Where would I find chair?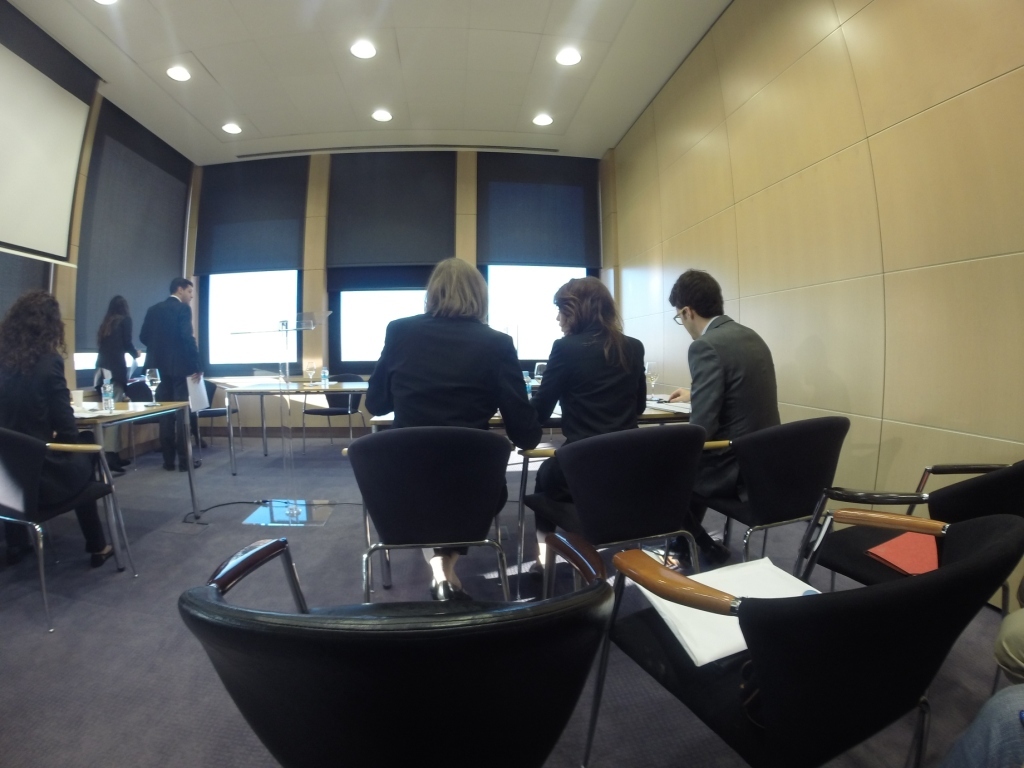
At l=618, t=507, r=1018, b=767.
